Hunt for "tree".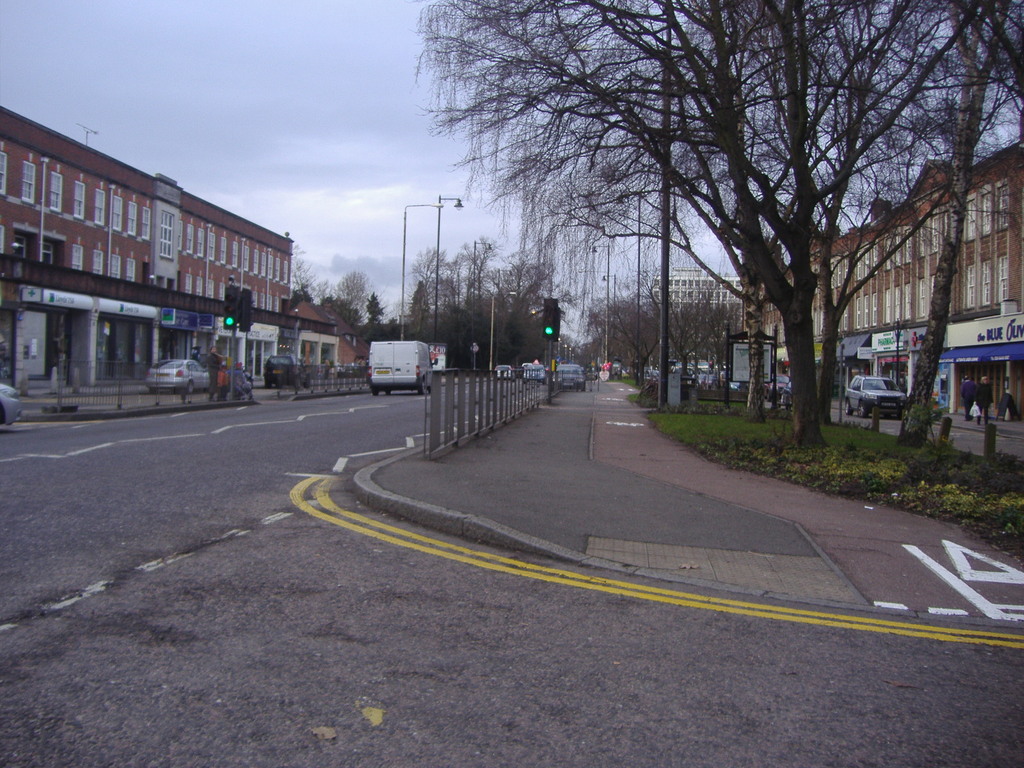
Hunted down at [579, 287, 668, 388].
